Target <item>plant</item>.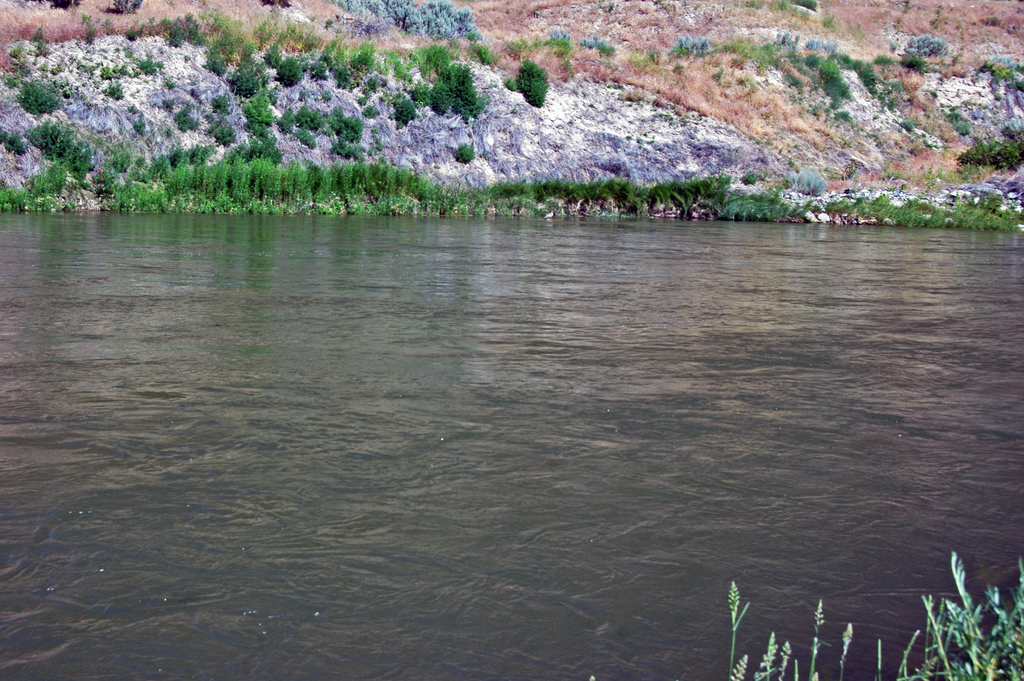
Target region: <bbox>261, 127, 280, 164</bbox>.
